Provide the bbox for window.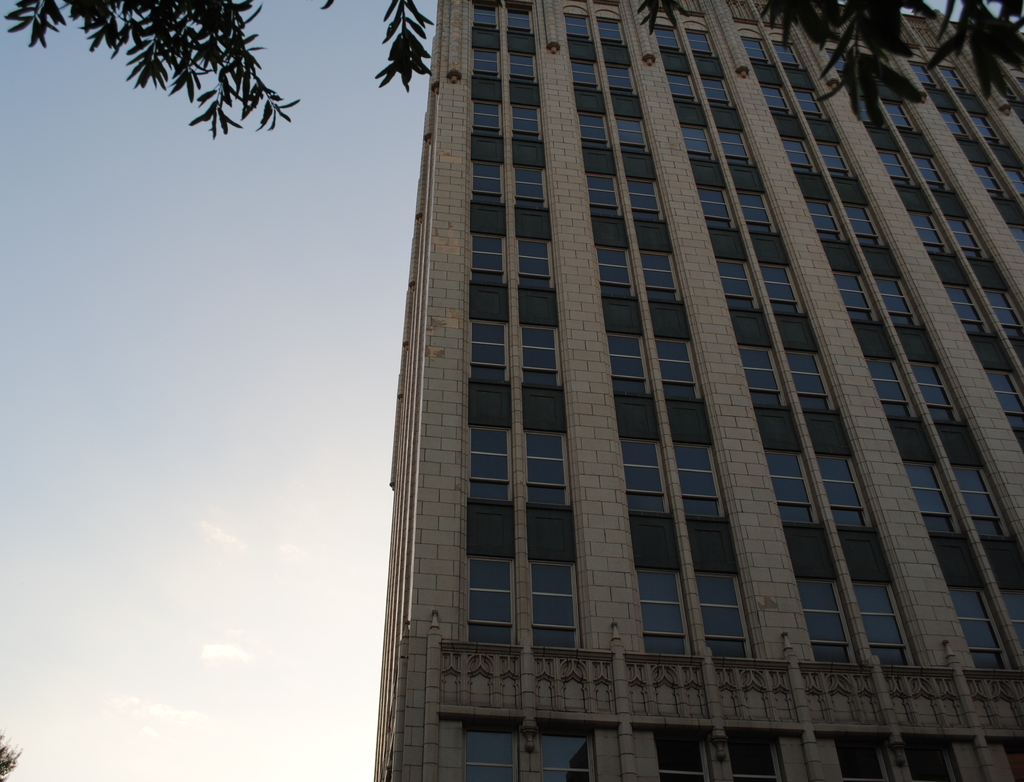
[left=564, top=15, right=589, bottom=39].
